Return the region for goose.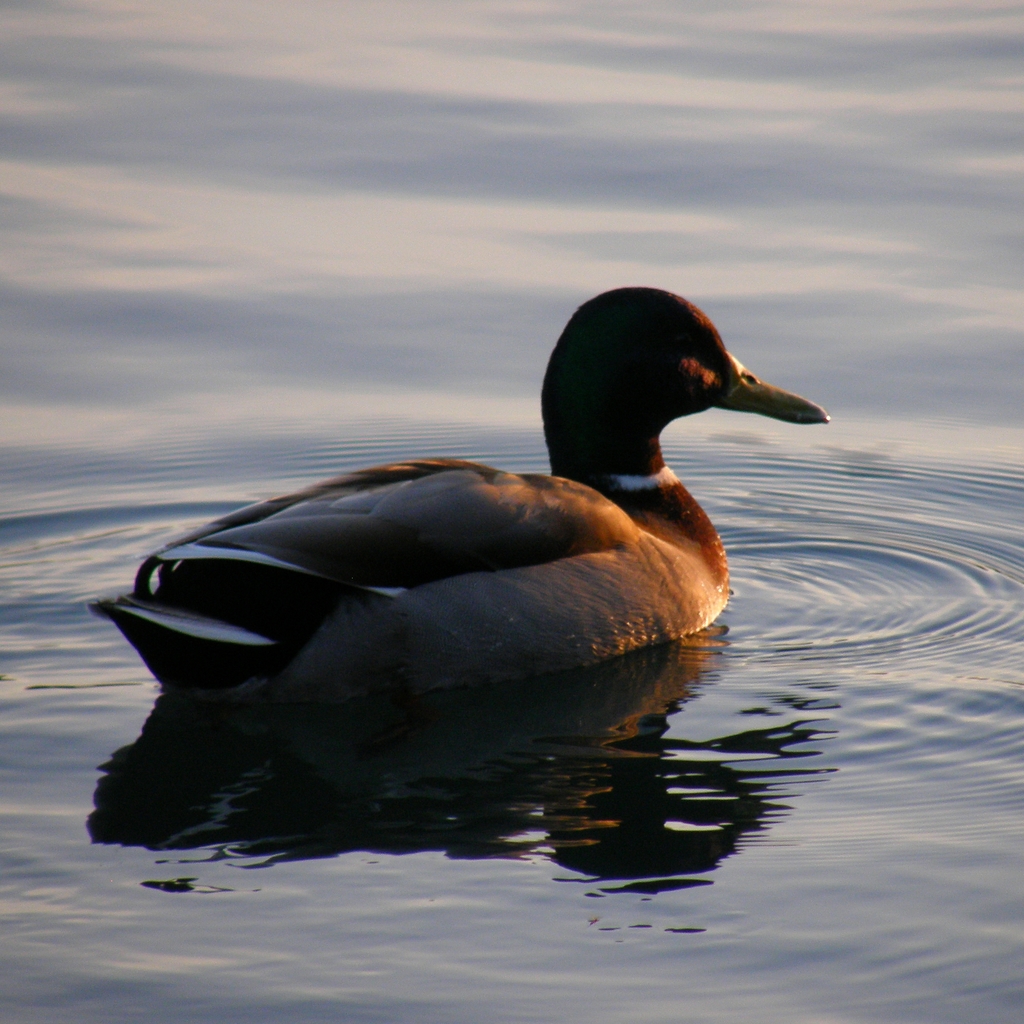
<bbox>100, 281, 835, 711</bbox>.
